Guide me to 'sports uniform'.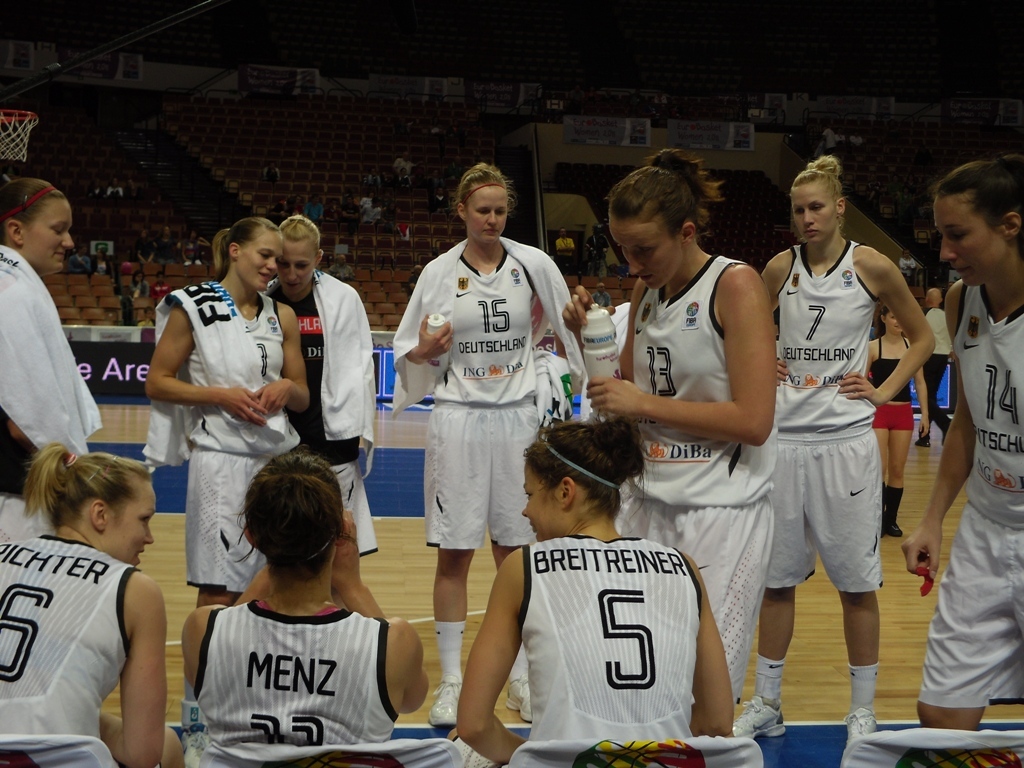
Guidance: rect(0, 248, 112, 547).
